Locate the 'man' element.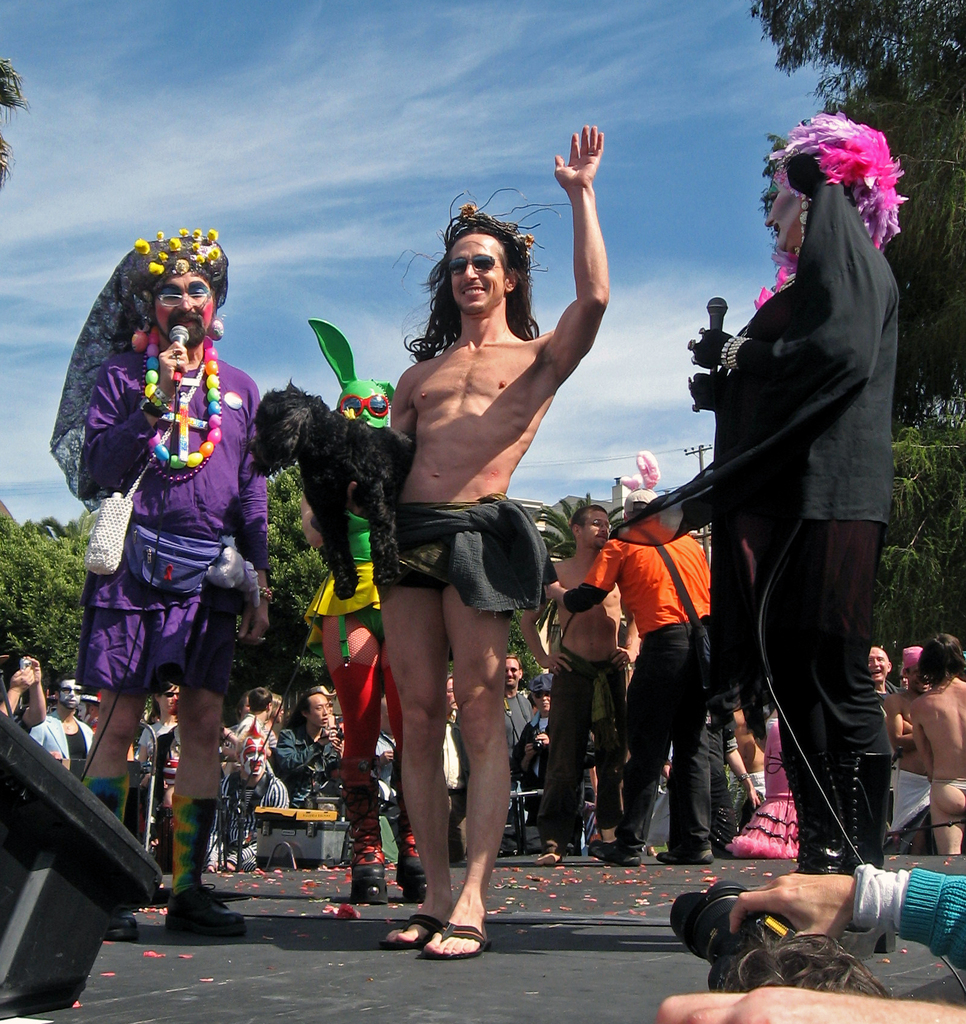
Element bbox: 444/674/469/868.
